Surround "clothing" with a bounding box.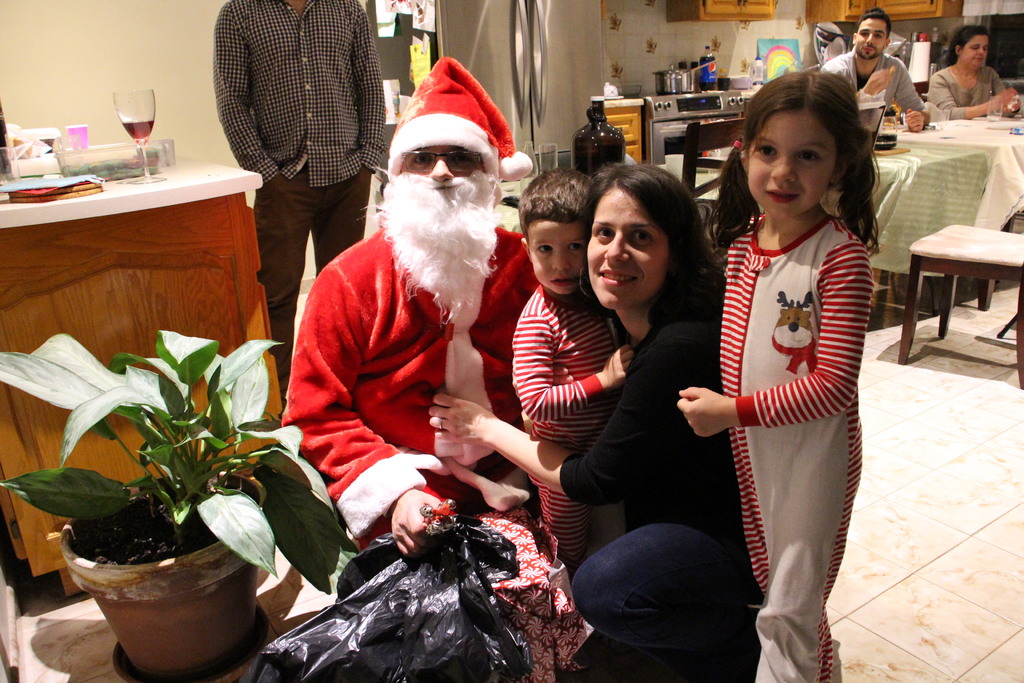
crop(216, 0, 388, 409).
